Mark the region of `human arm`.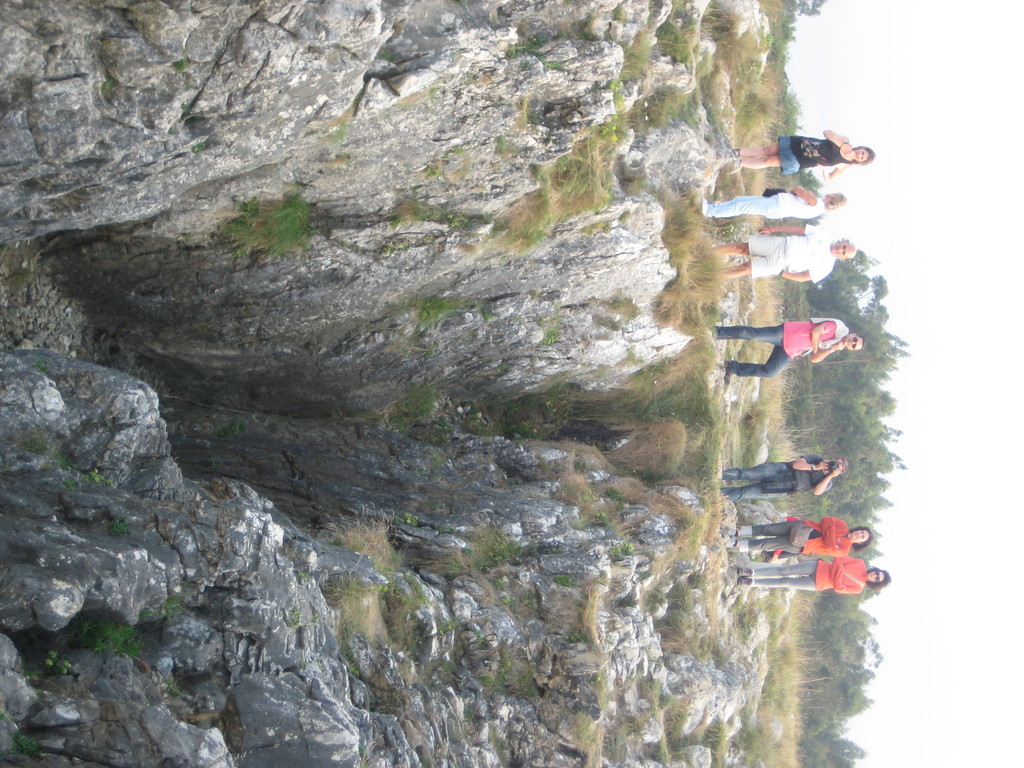
Region: [left=792, top=182, right=821, bottom=207].
